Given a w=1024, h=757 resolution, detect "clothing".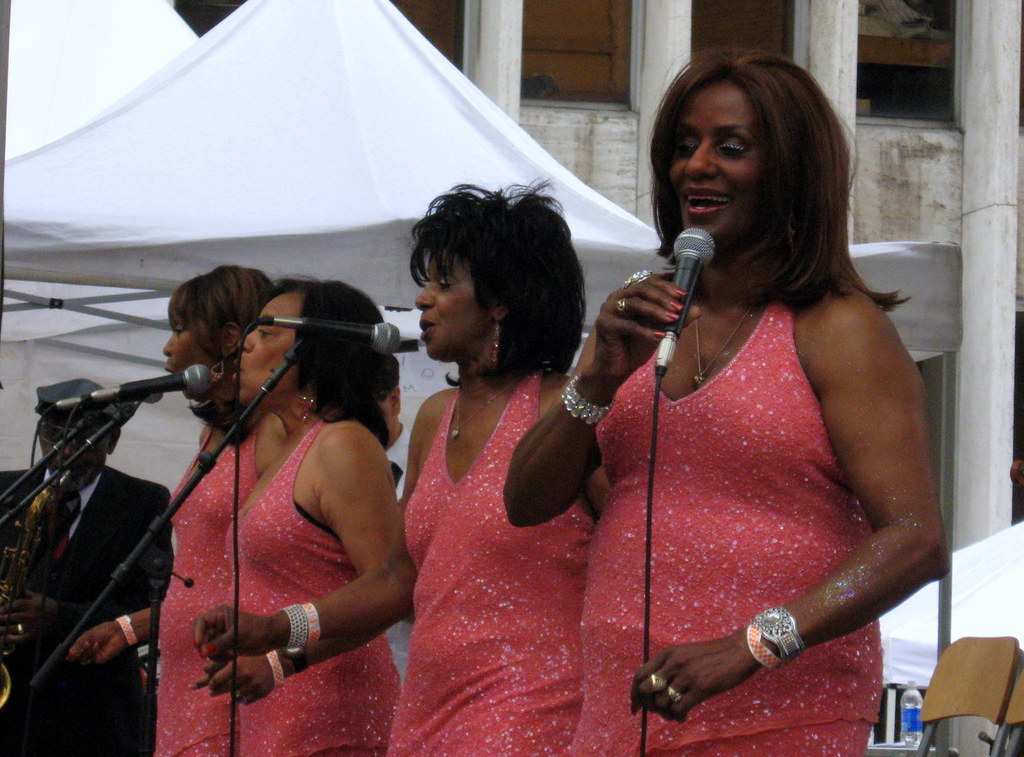
bbox(152, 422, 264, 756).
